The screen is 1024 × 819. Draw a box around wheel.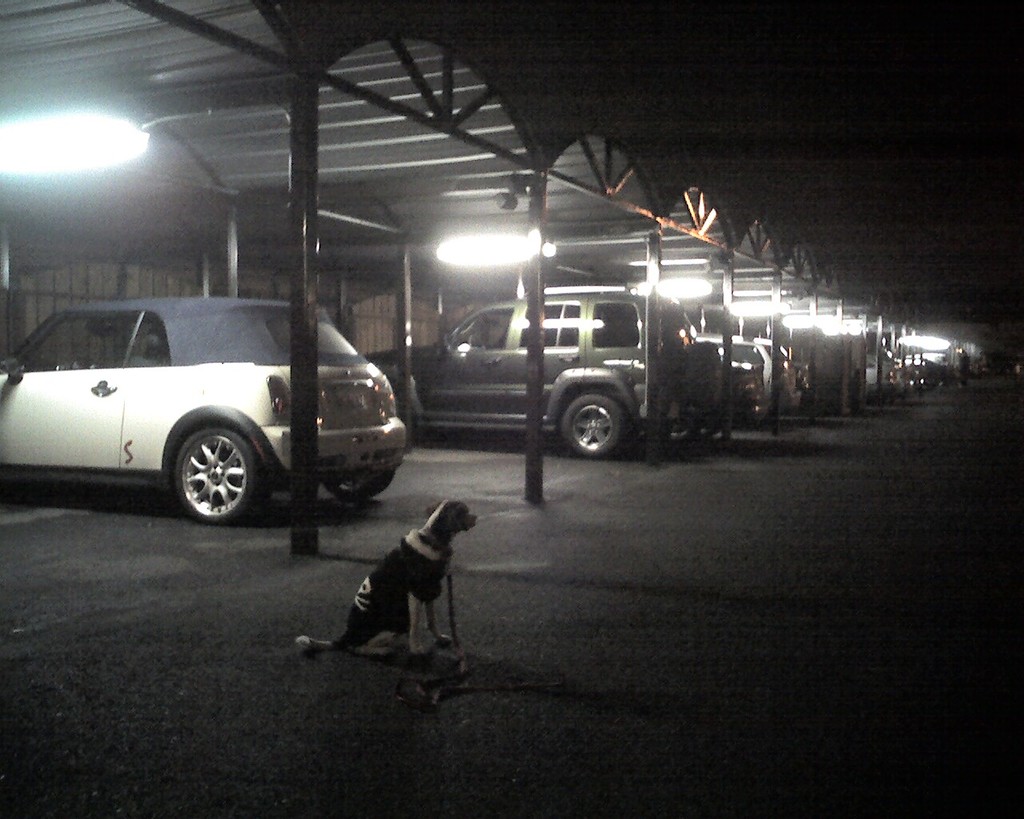
rect(330, 469, 398, 521).
